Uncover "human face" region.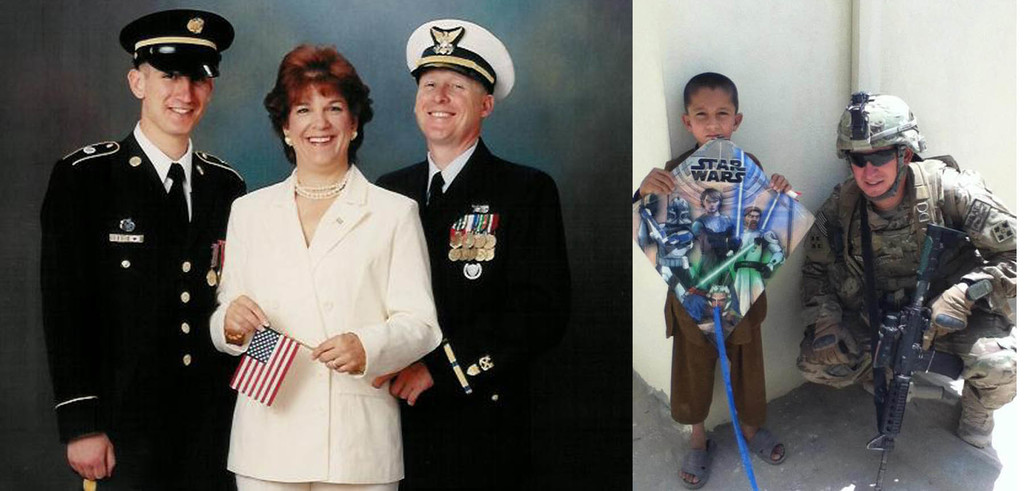
Uncovered: pyautogui.locateOnScreen(415, 67, 486, 141).
